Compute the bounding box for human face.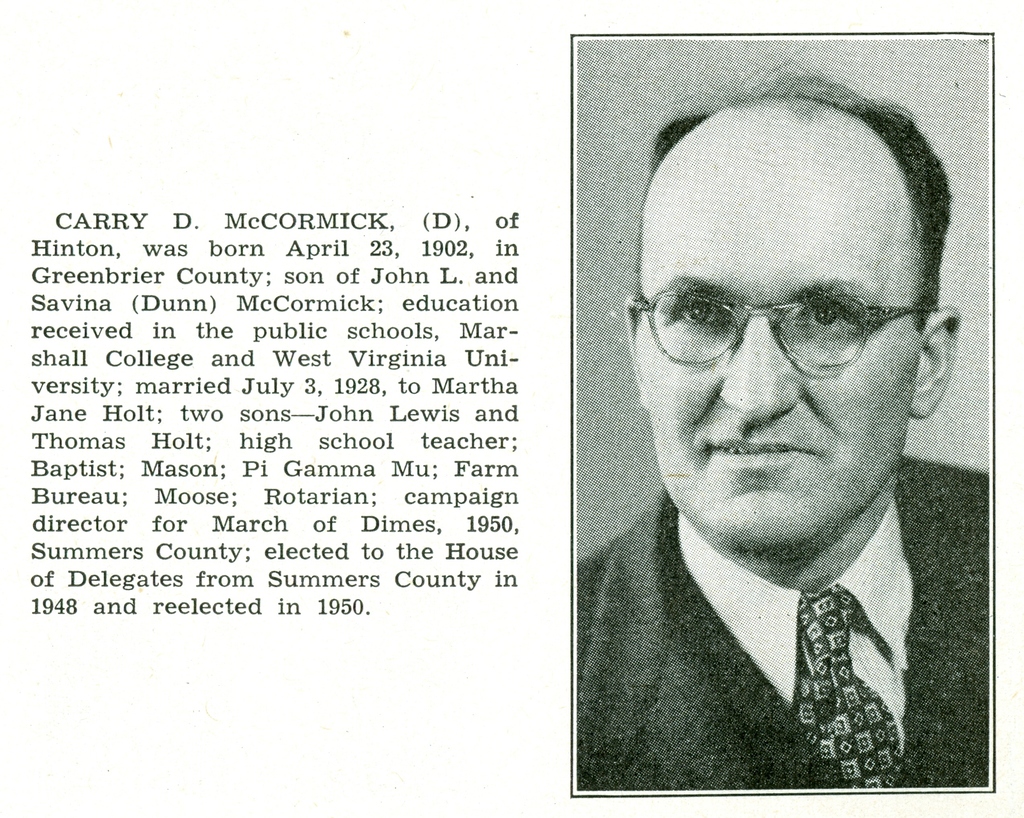
bbox(628, 102, 926, 552).
